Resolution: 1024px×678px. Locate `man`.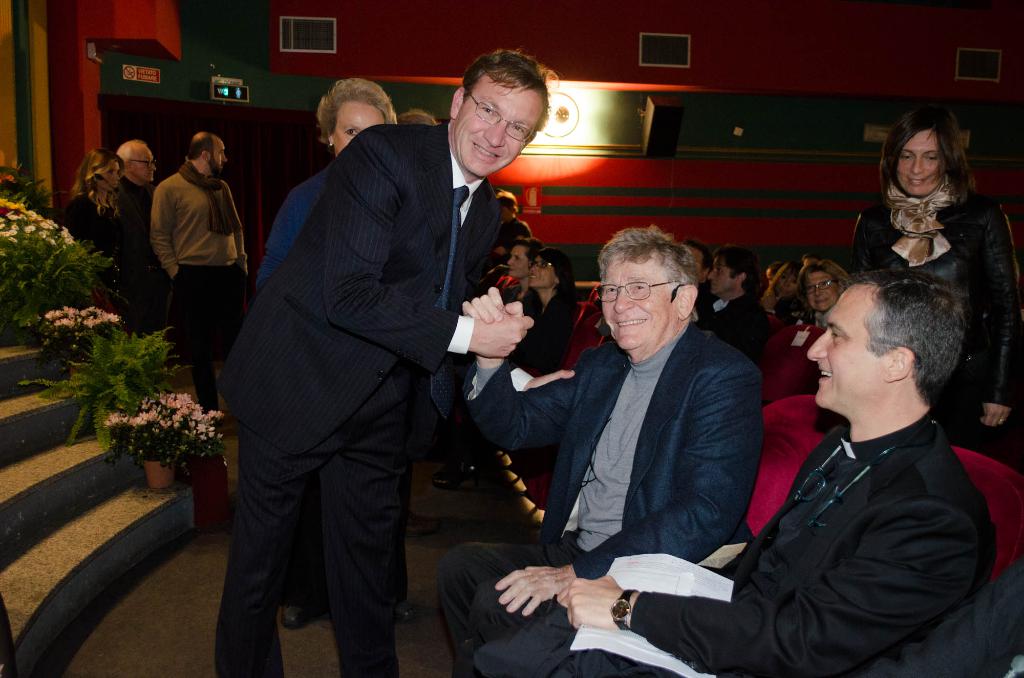
[864, 533, 1023, 677].
